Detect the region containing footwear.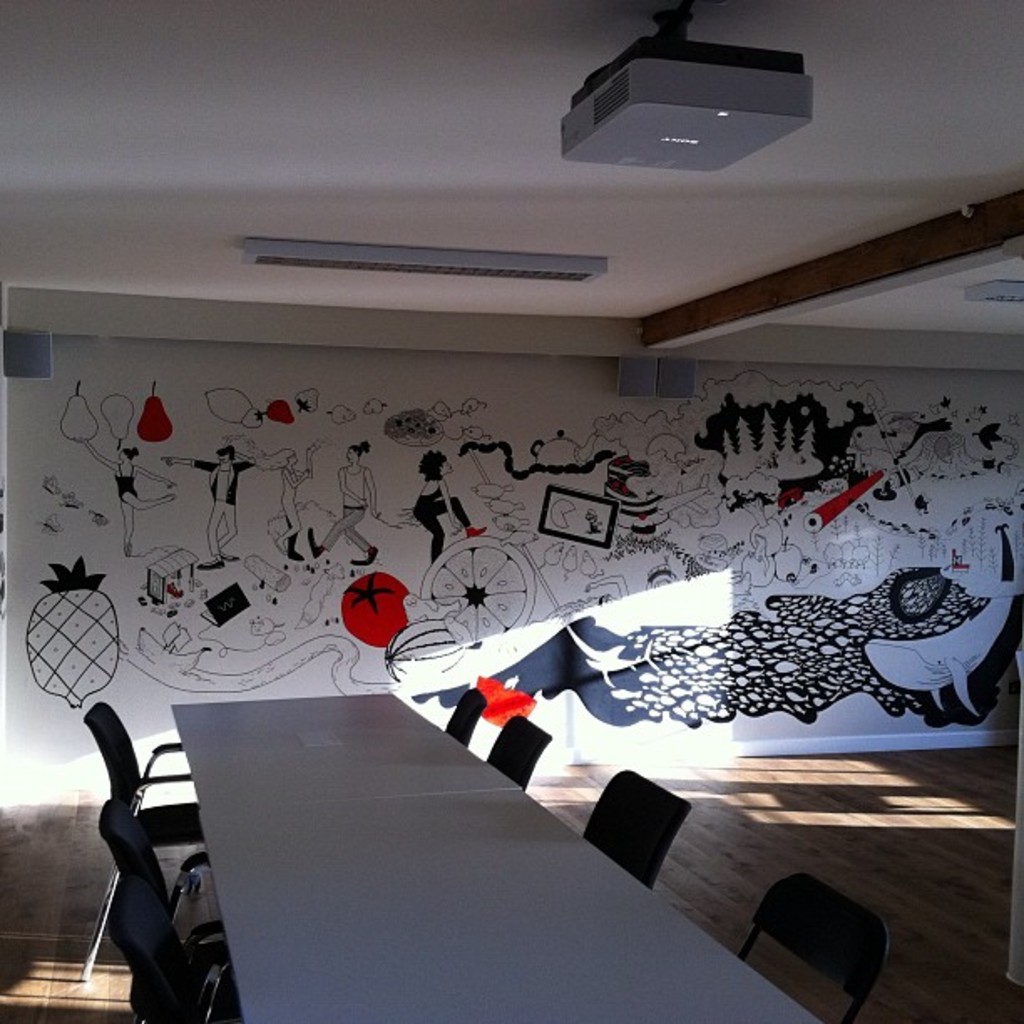
<region>218, 550, 236, 561</region>.
